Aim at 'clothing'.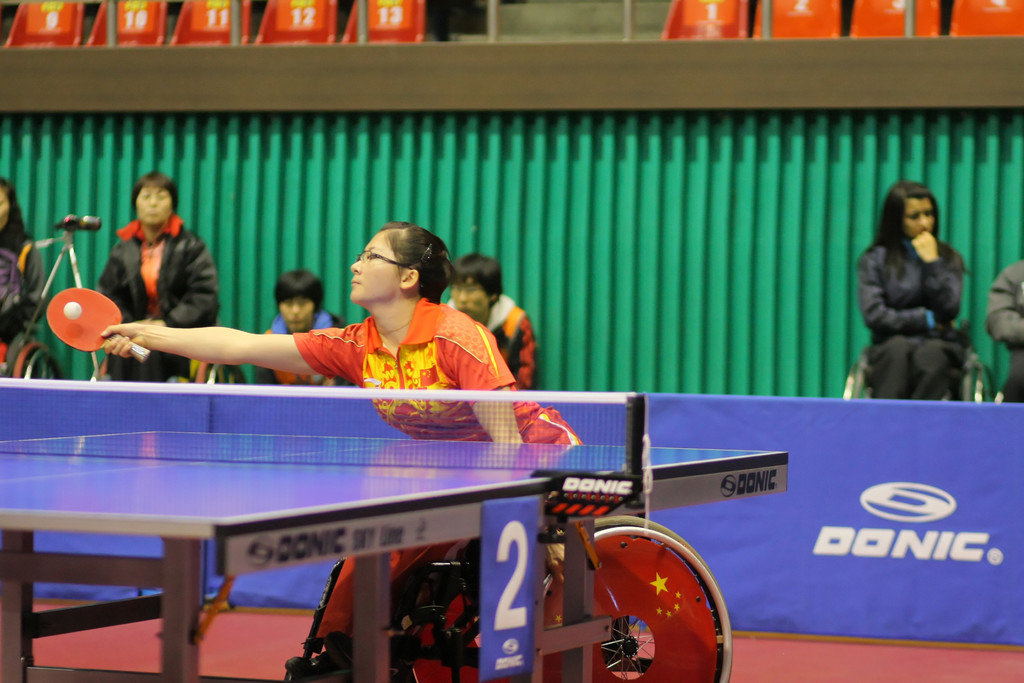
Aimed at 0/218/47/372.
